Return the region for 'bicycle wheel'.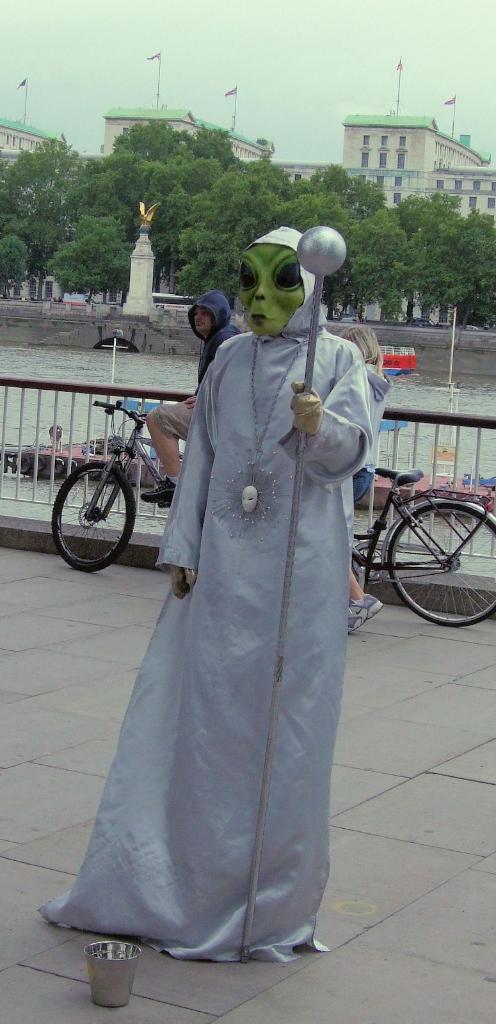
368:494:491:628.
